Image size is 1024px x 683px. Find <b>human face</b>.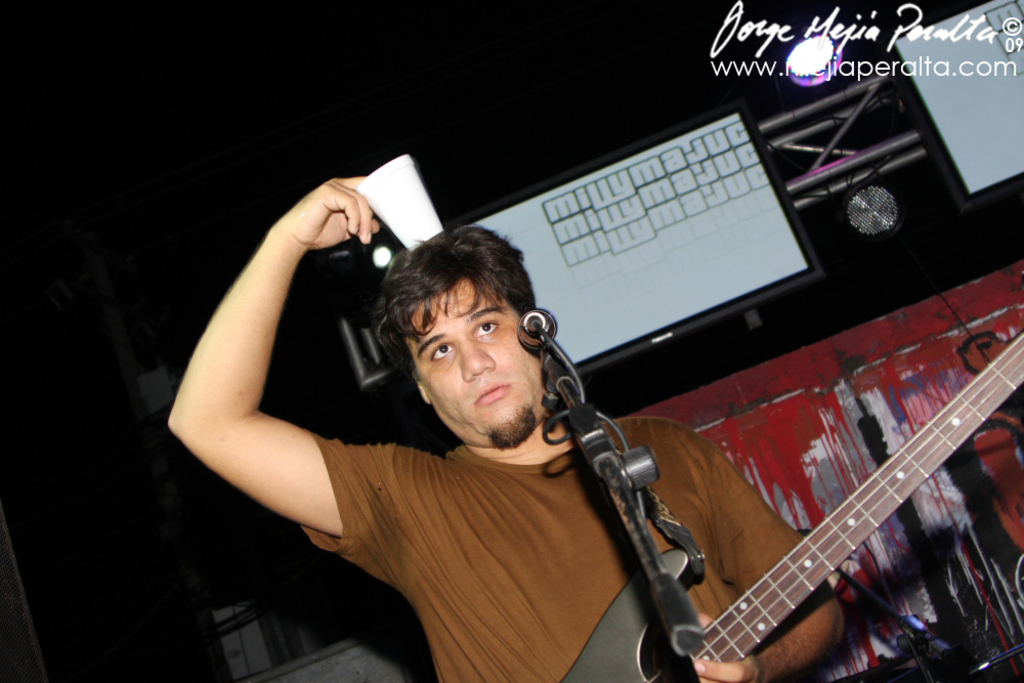
select_region(424, 276, 532, 437).
